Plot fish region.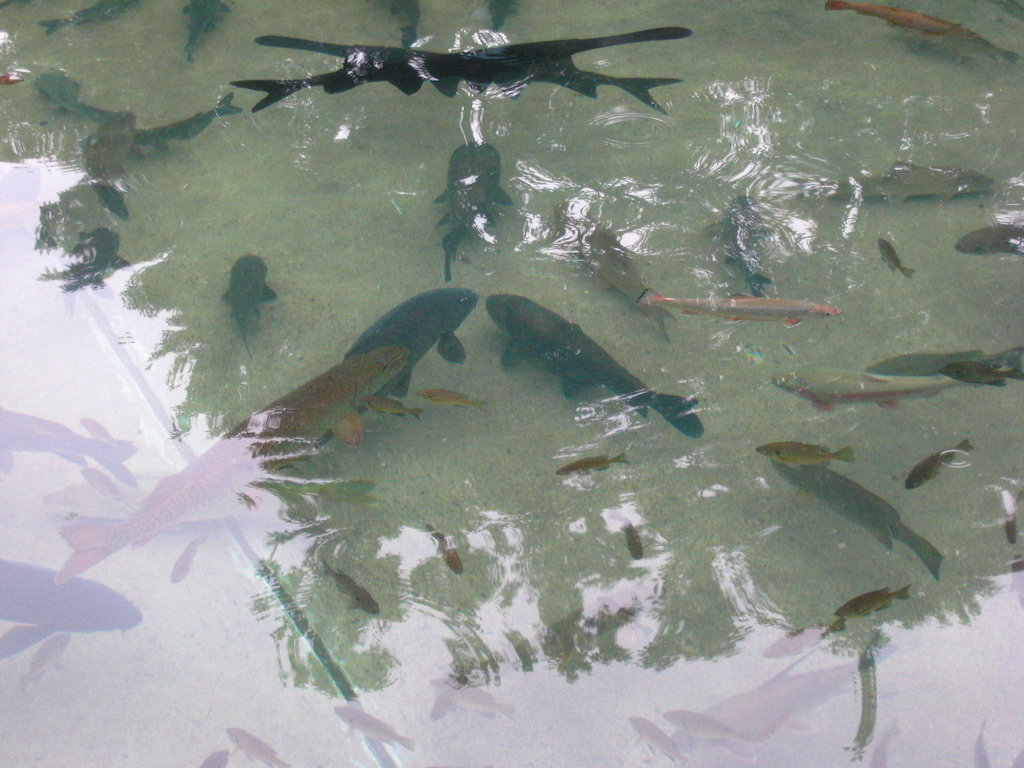
Plotted at 38 0 138 36.
